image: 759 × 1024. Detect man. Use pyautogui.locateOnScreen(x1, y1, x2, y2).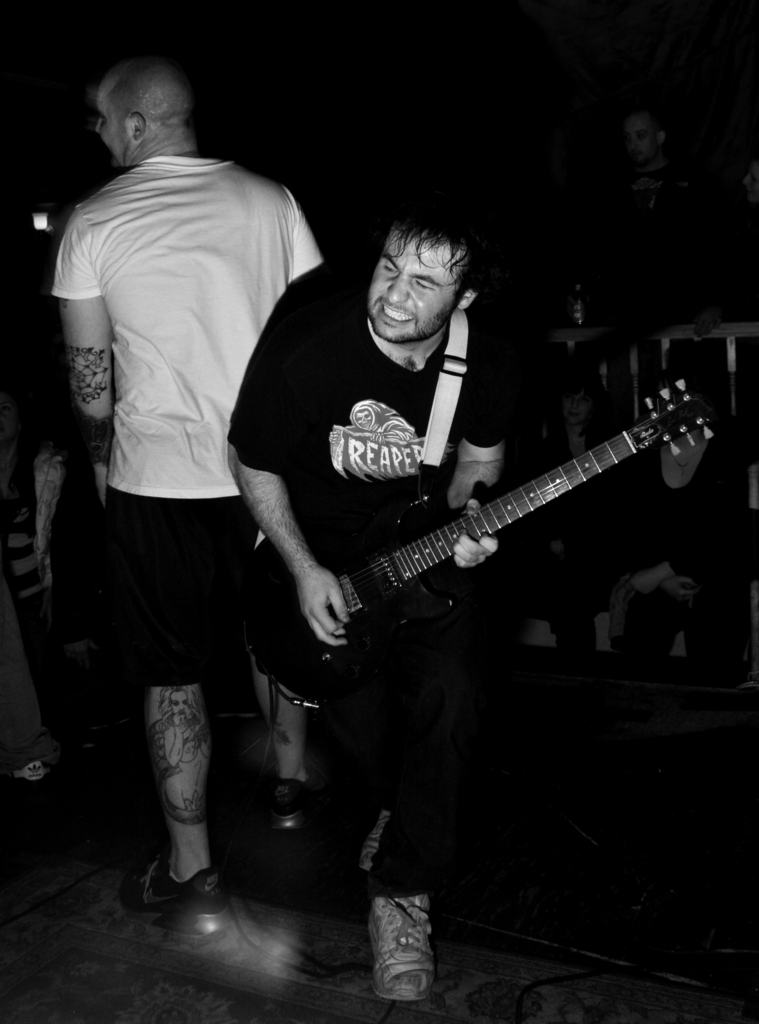
pyautogui.locateOnScreen(38, 27, 314, 890).
